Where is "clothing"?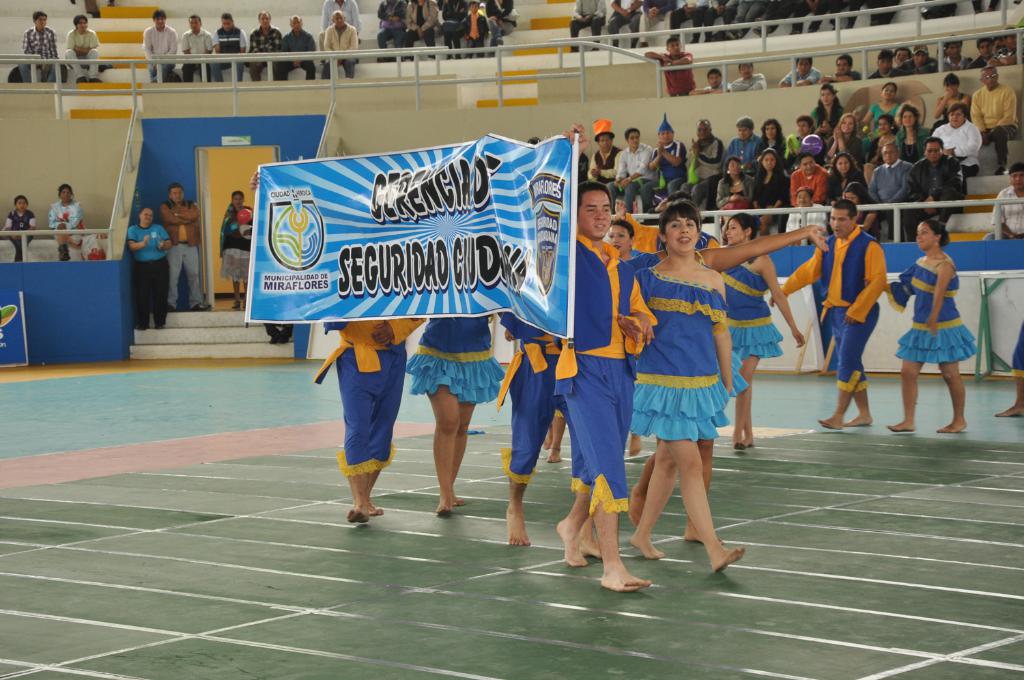
bbox=[710, 246, 782, 374].
